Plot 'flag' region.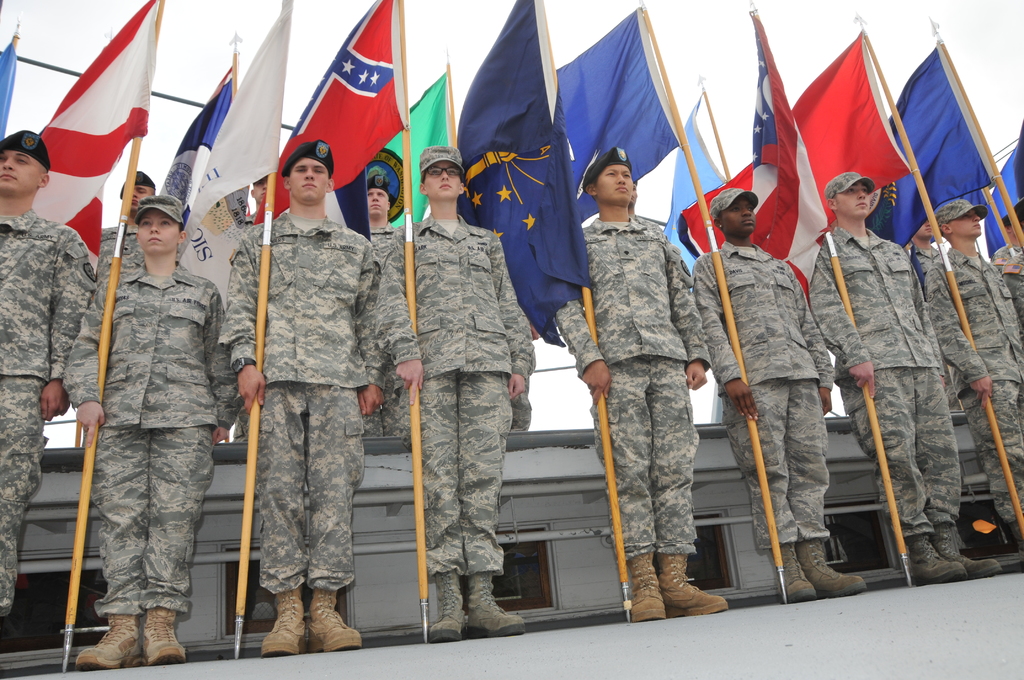
Plotted at 0 36 22 140.
